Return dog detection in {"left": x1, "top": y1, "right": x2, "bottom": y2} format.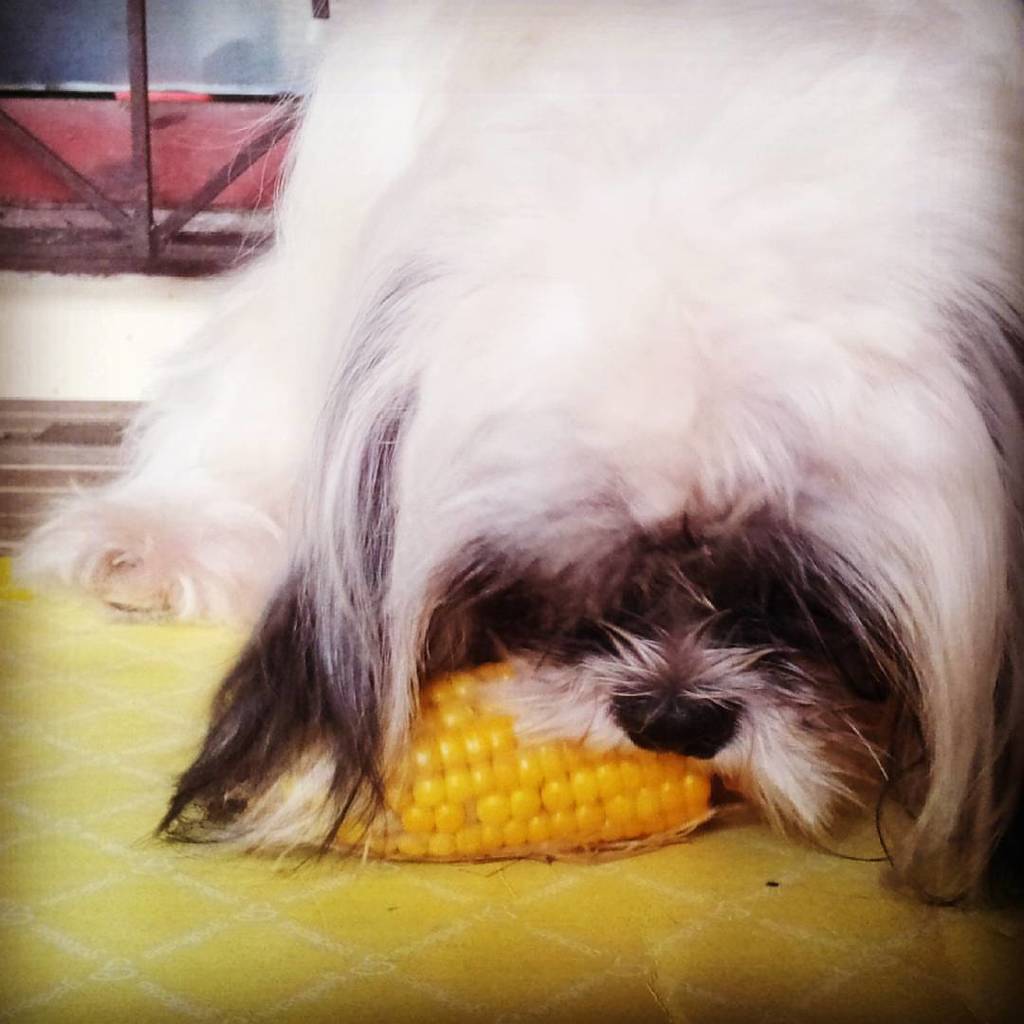
{"left": 8, "top": 0, "right": 1023, "bottom": 912}.
